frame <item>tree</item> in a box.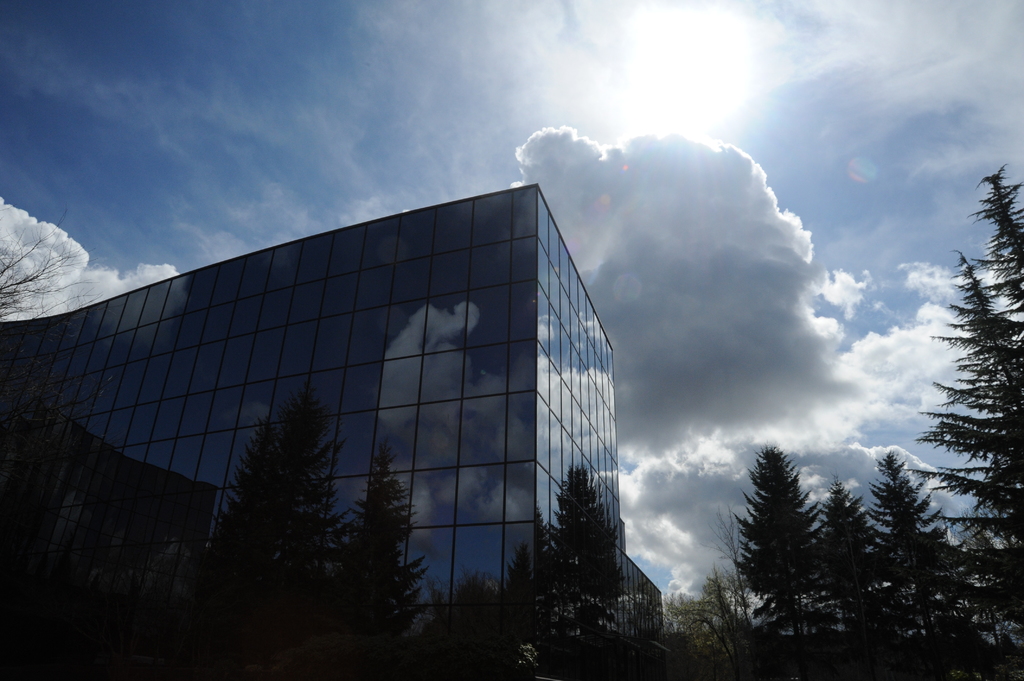
{"left": 924, "top": 191, "right": 1018, "bottom": 557}.
